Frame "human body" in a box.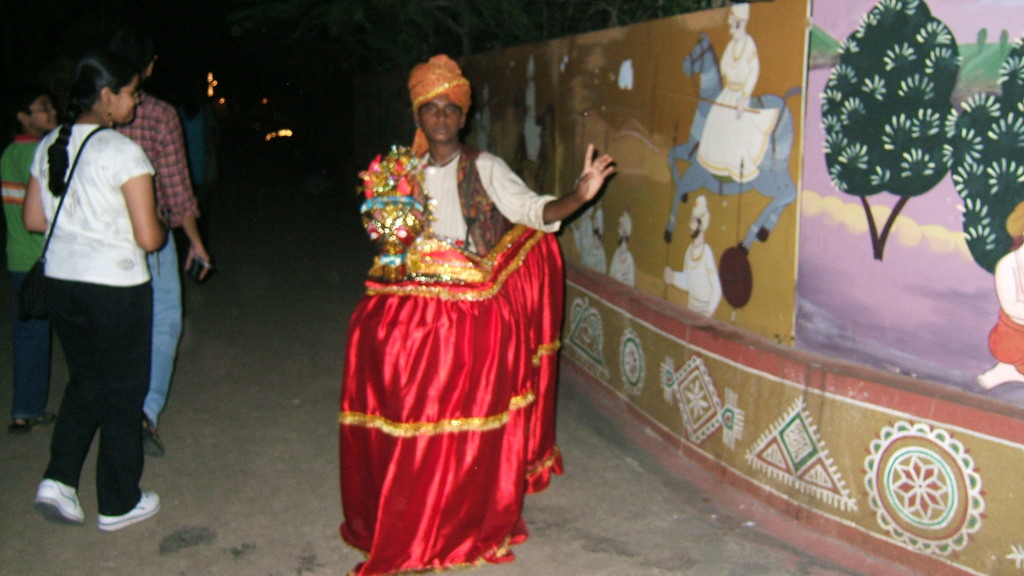
<box>664,195,720,314</box>.
